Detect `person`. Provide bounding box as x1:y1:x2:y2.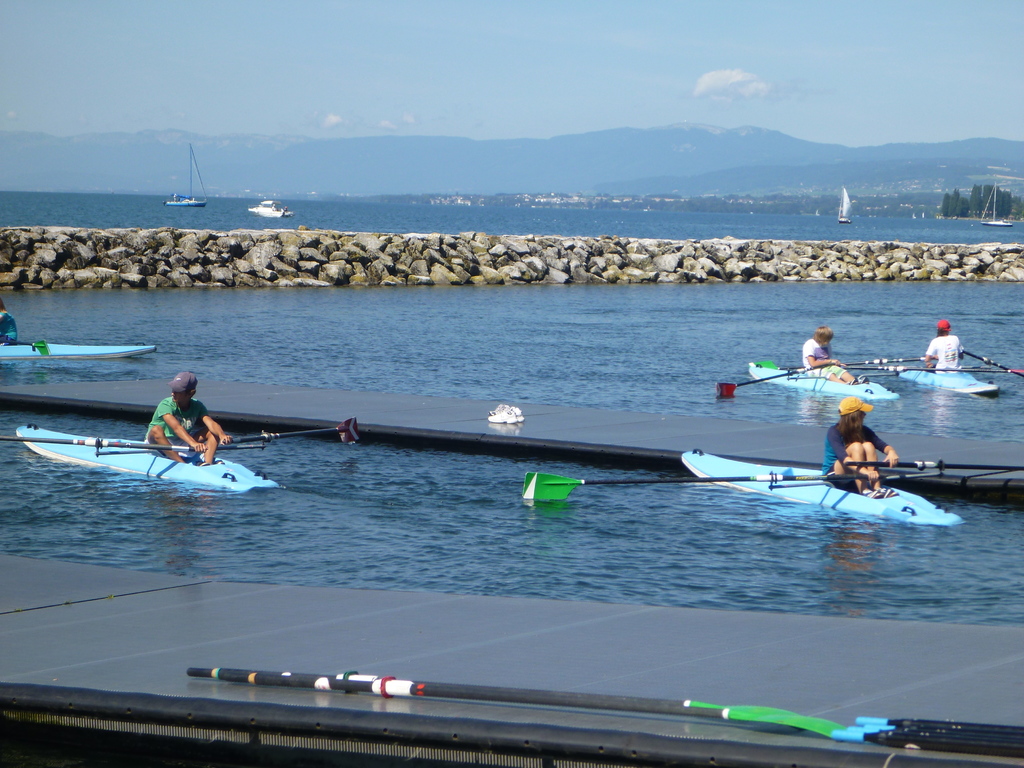
144:372:233:467.
